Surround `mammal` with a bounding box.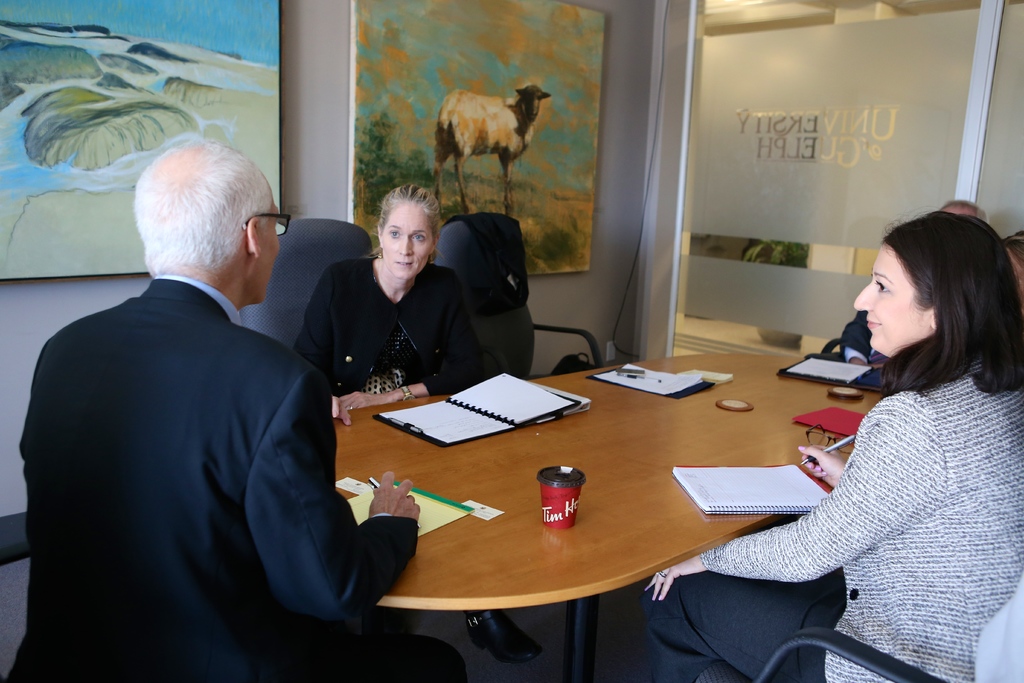
box(1001, 230, 1023, 320).
